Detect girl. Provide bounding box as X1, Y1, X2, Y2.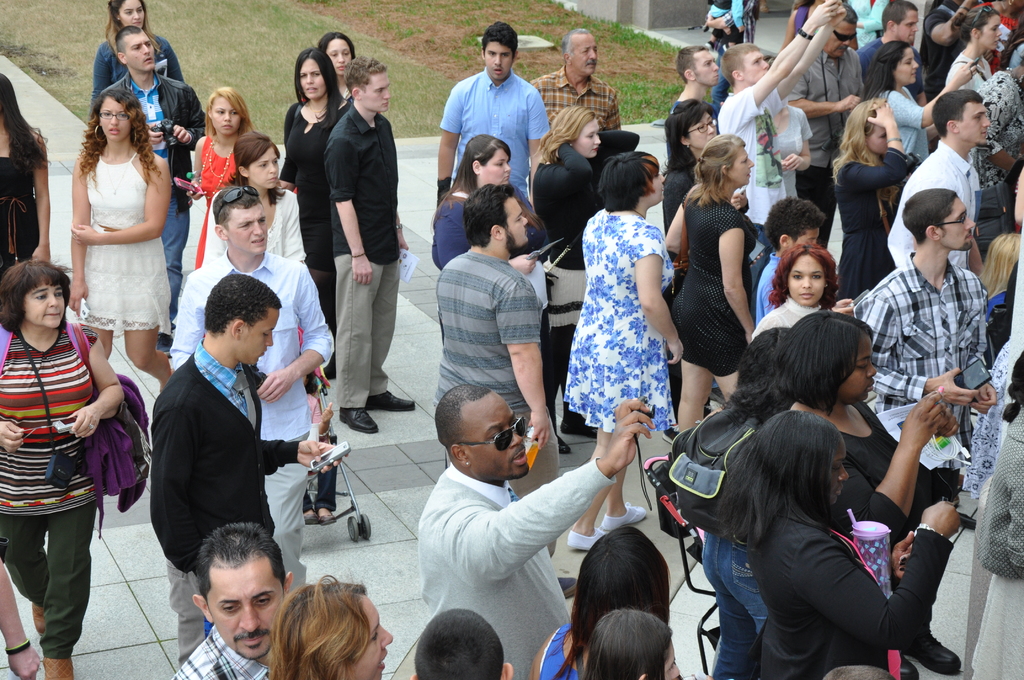
201, 136, 306, 264.
